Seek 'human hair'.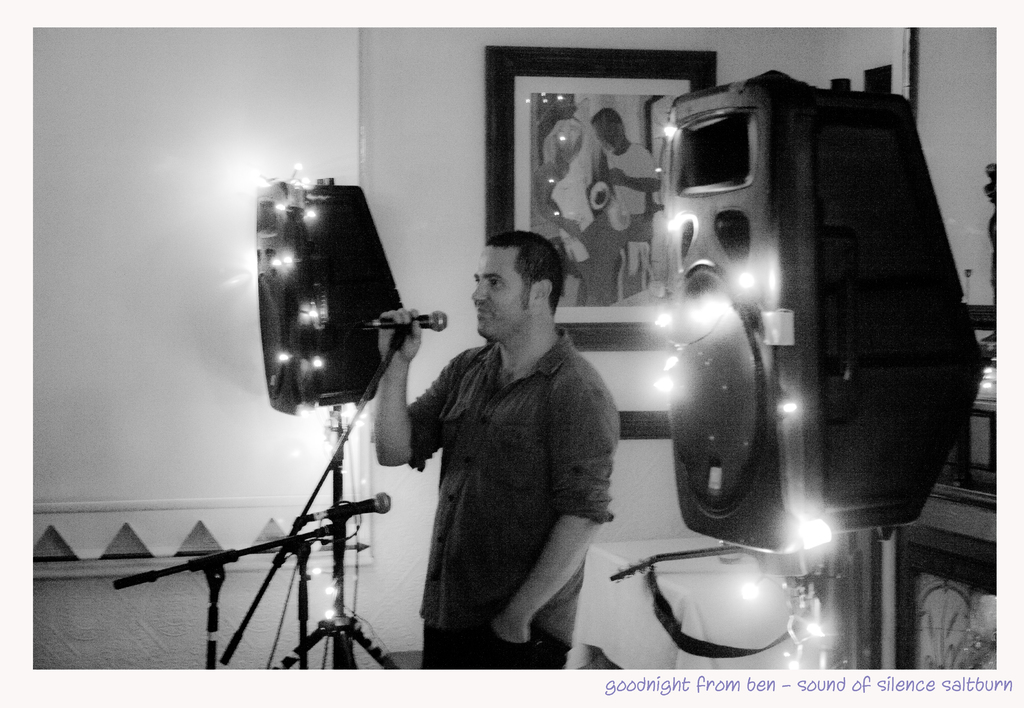
bbox=[484, 229, 566, 320].
